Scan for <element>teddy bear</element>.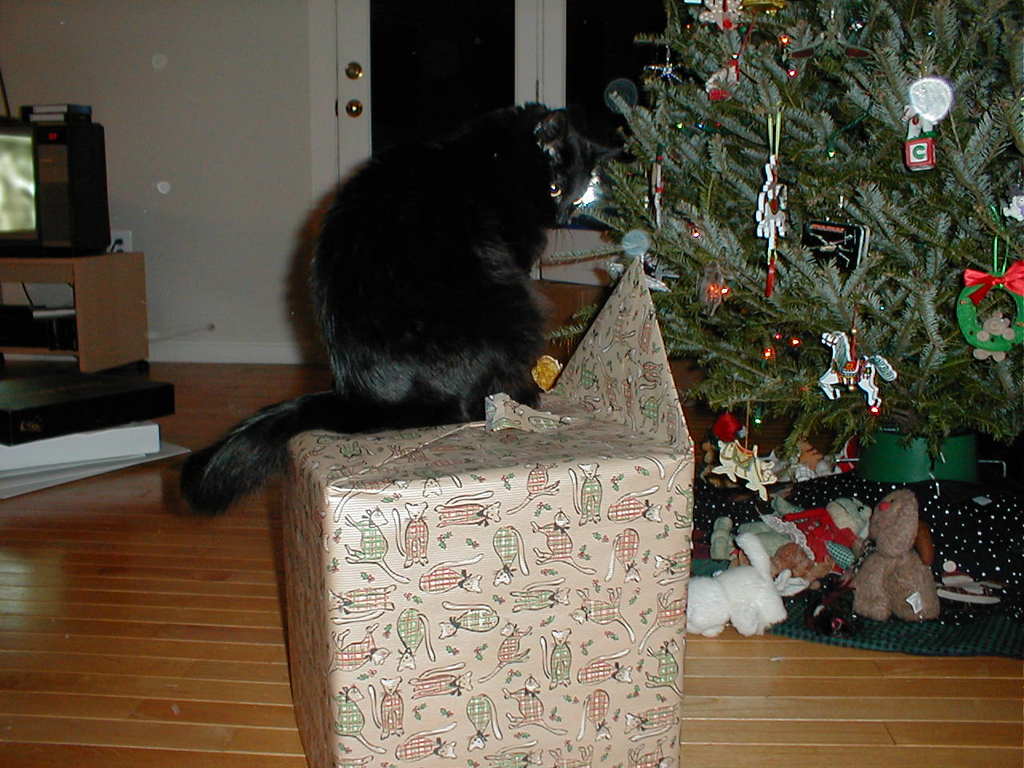
Scan result: select_region(974, 318, 1014, 362).
